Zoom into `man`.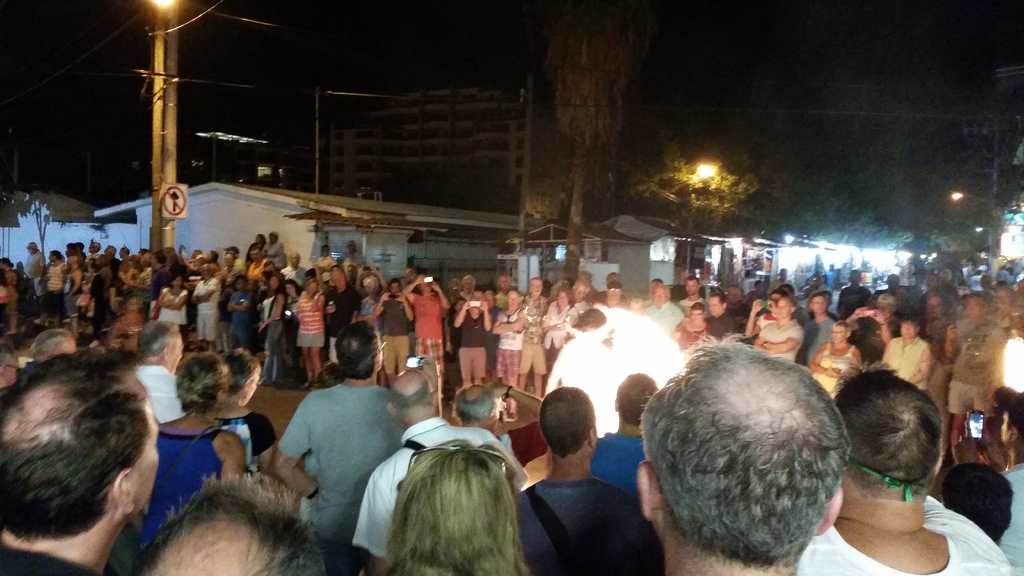
Zoom target: bbox=[373, 278, 415, 380].
